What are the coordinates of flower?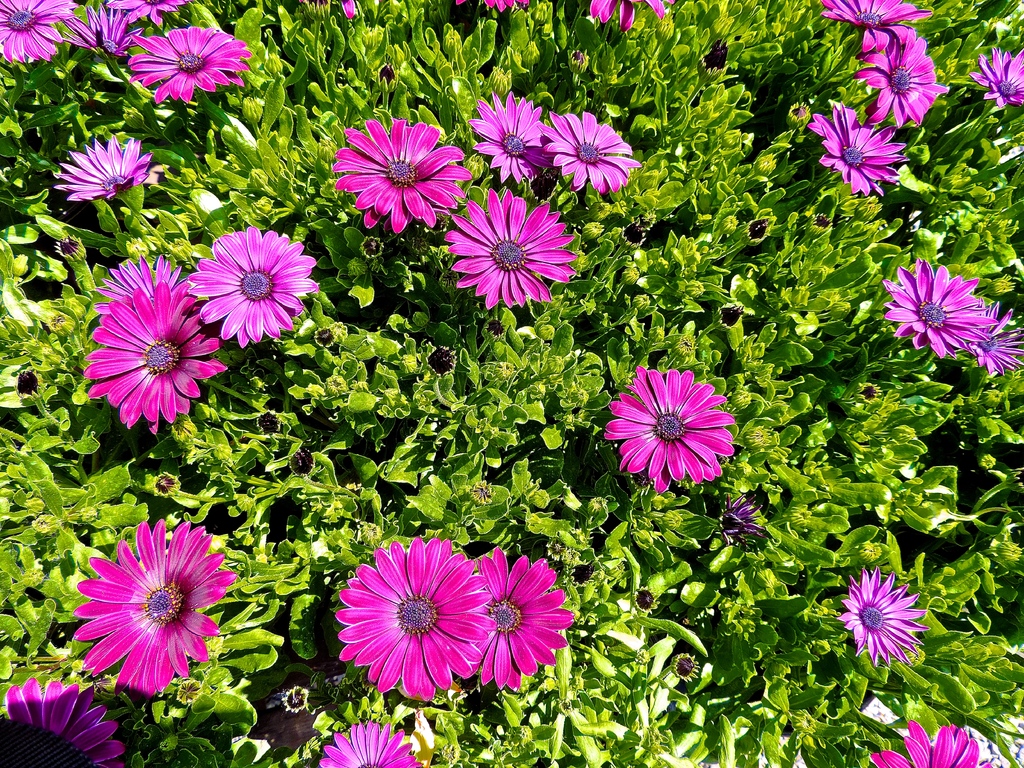
[left=832, top=562, right=927, bottom=670].
